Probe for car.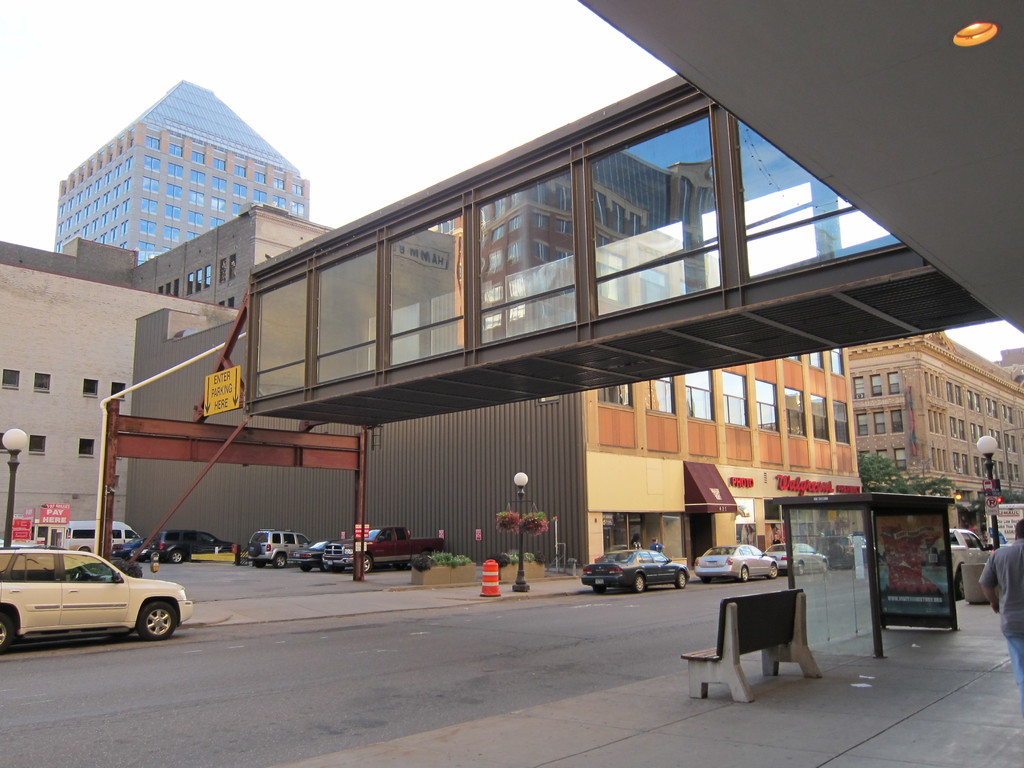
Probe result: locate(761, 542, 827, 575).
